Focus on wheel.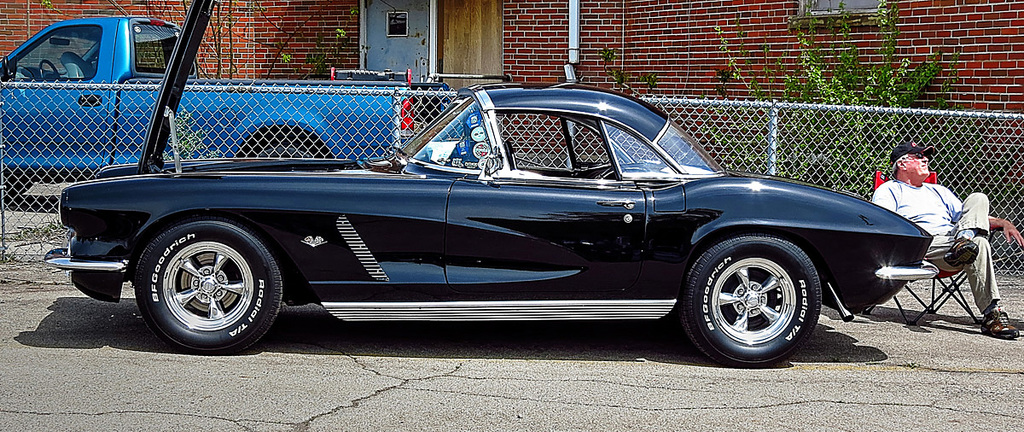
Focused at pyautogui.locateOnScreen(243, 126, 337, 161).
